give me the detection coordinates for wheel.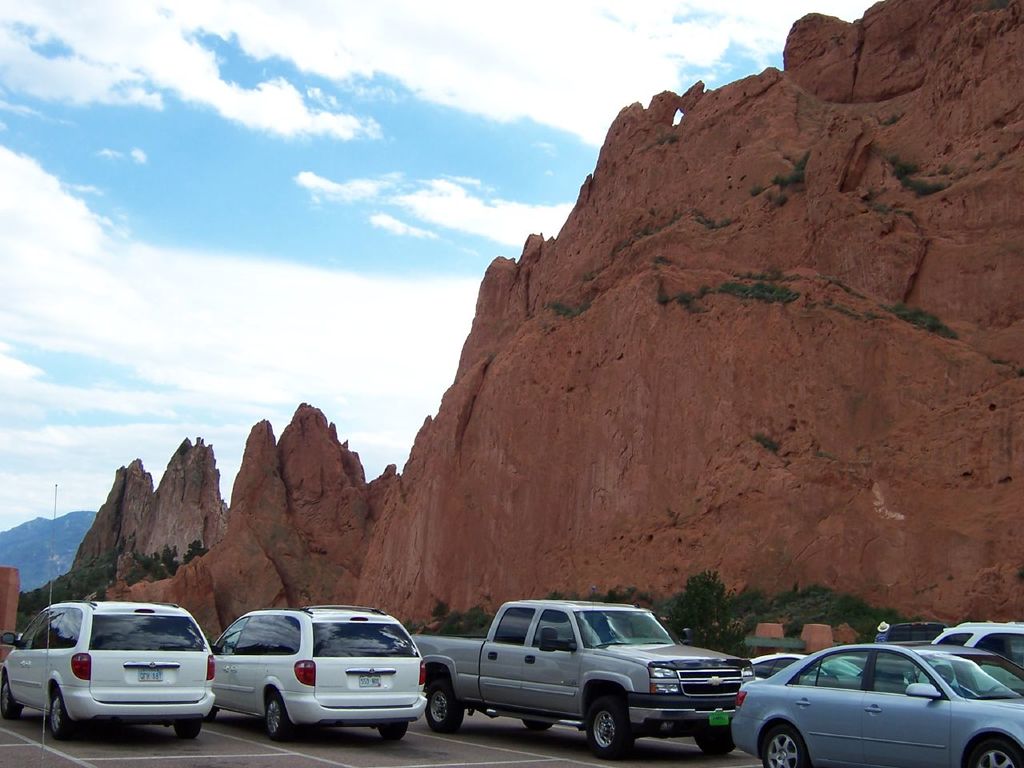
[left=968, top=738, right=1023, bottom=767].
